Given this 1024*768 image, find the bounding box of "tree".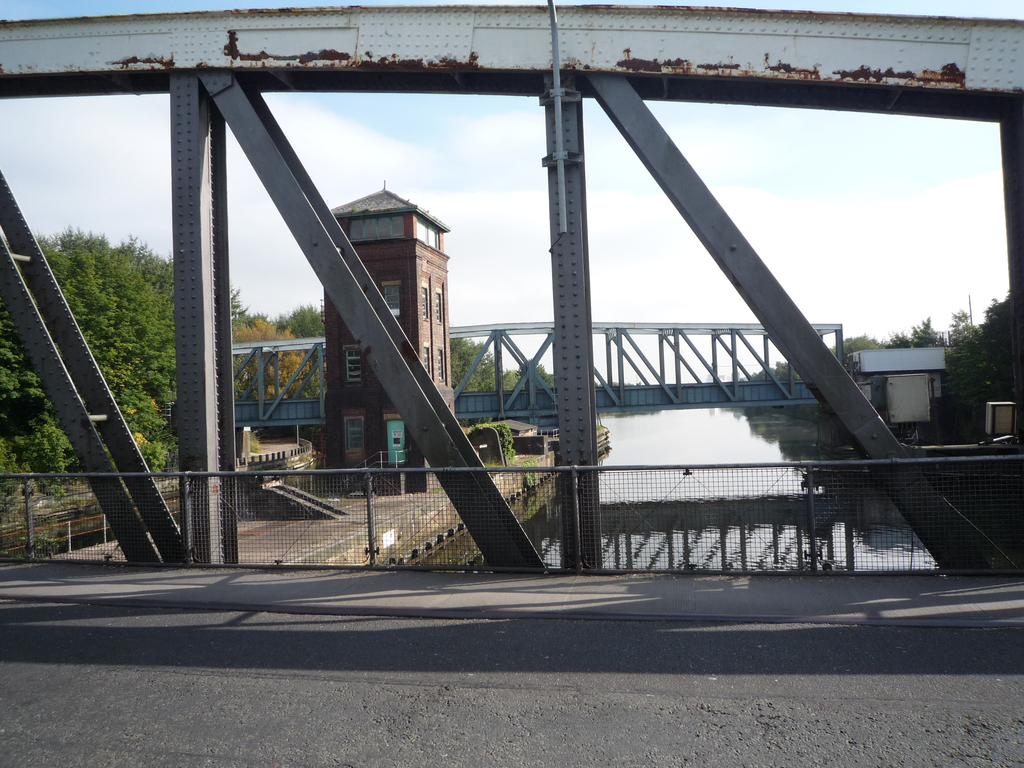
(left=0, top=227, right=255, bottom=488).
